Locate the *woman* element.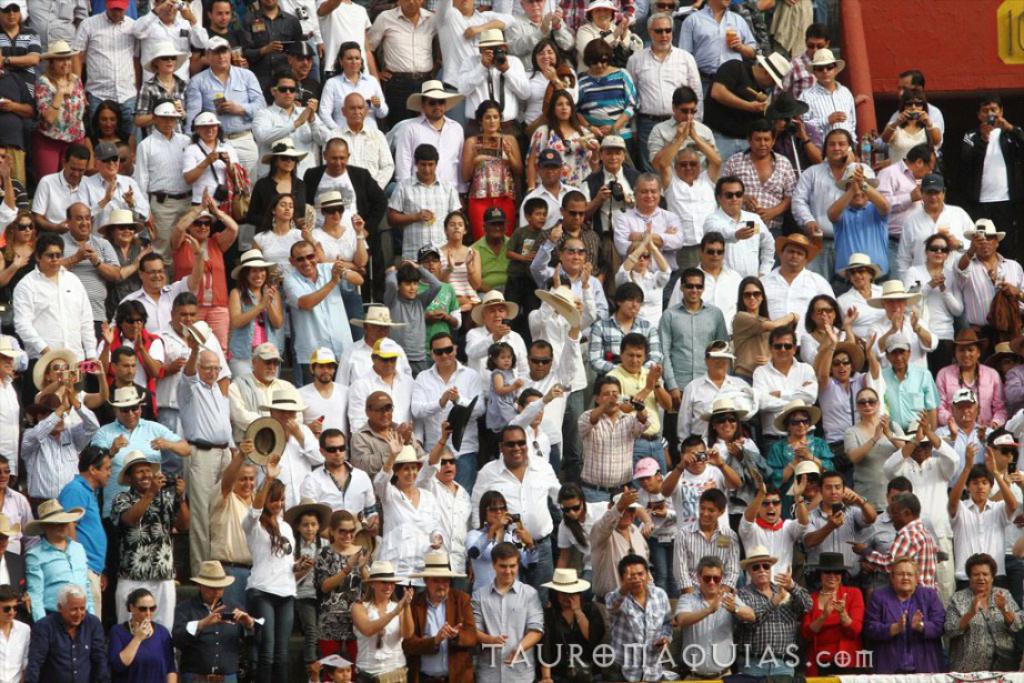
Element bbox: (305,191,371,332).
